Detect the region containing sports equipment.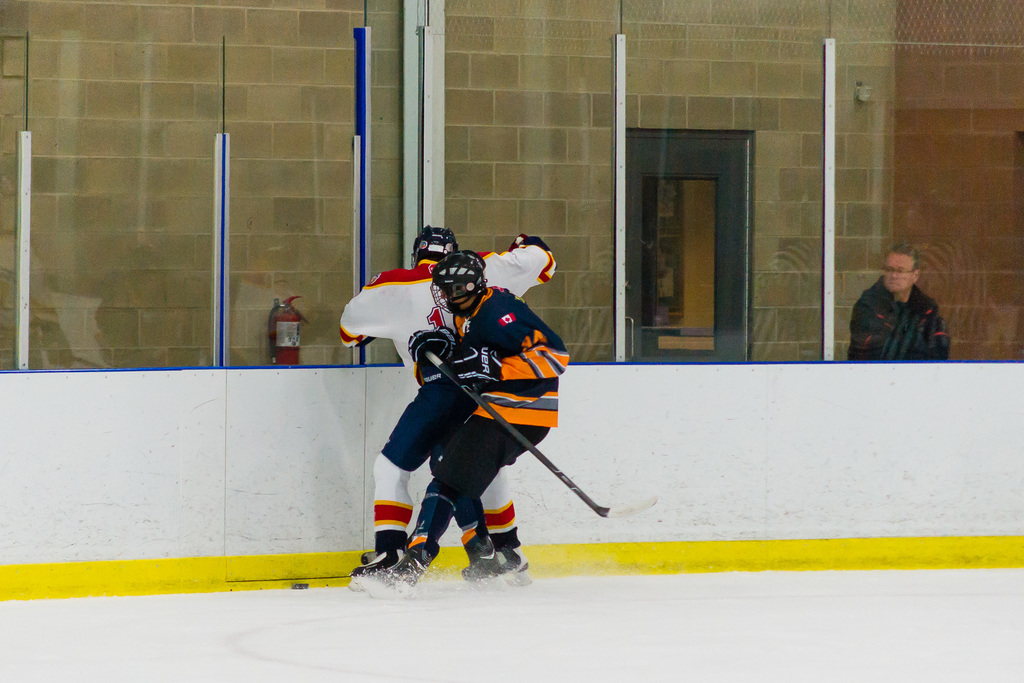
box(407, 324, 457, 359).
